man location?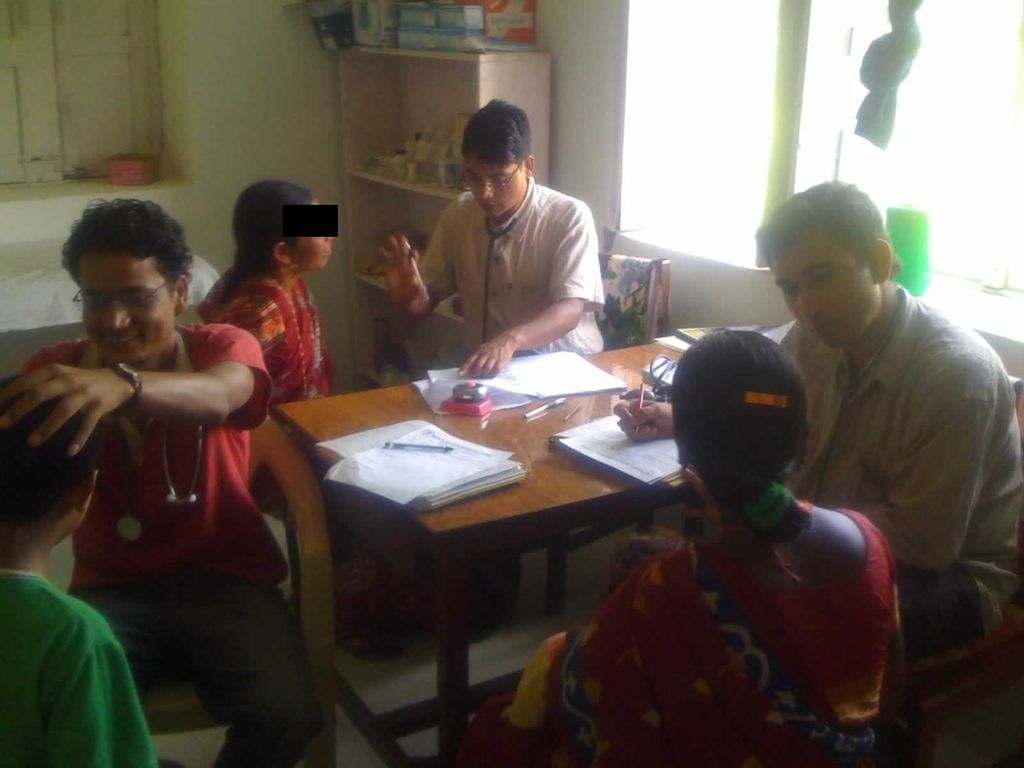
crop(369, 99, 607, 380)
